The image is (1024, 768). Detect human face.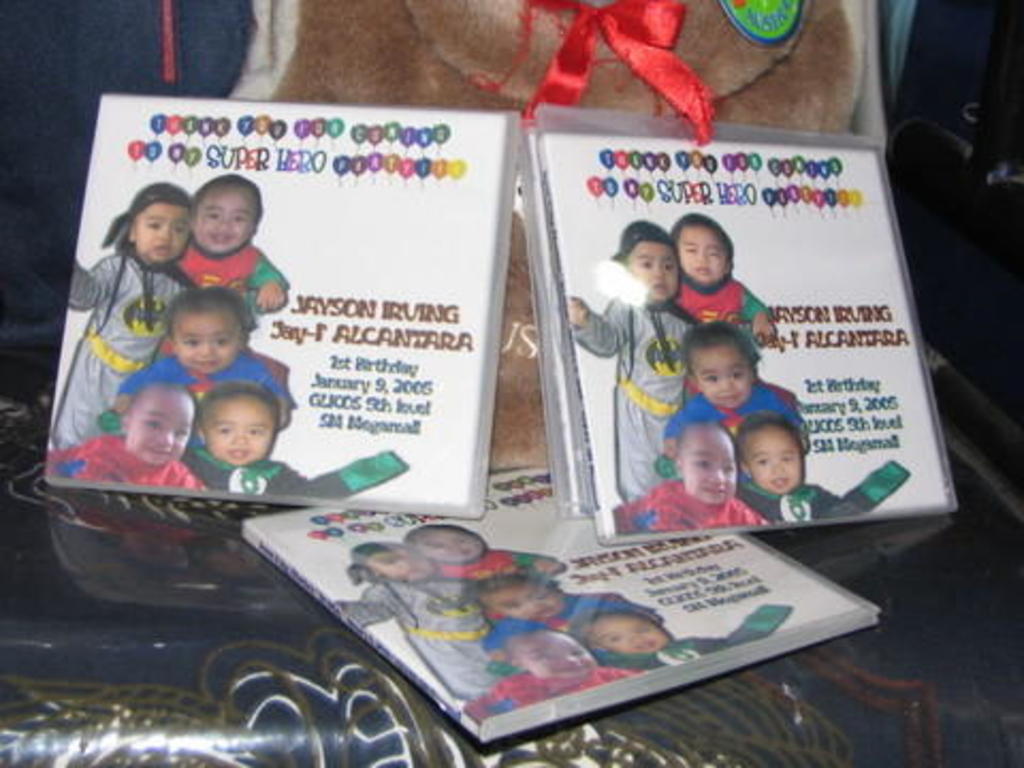
Detection: x1=175, y1=311, x2=239, y2=375.
